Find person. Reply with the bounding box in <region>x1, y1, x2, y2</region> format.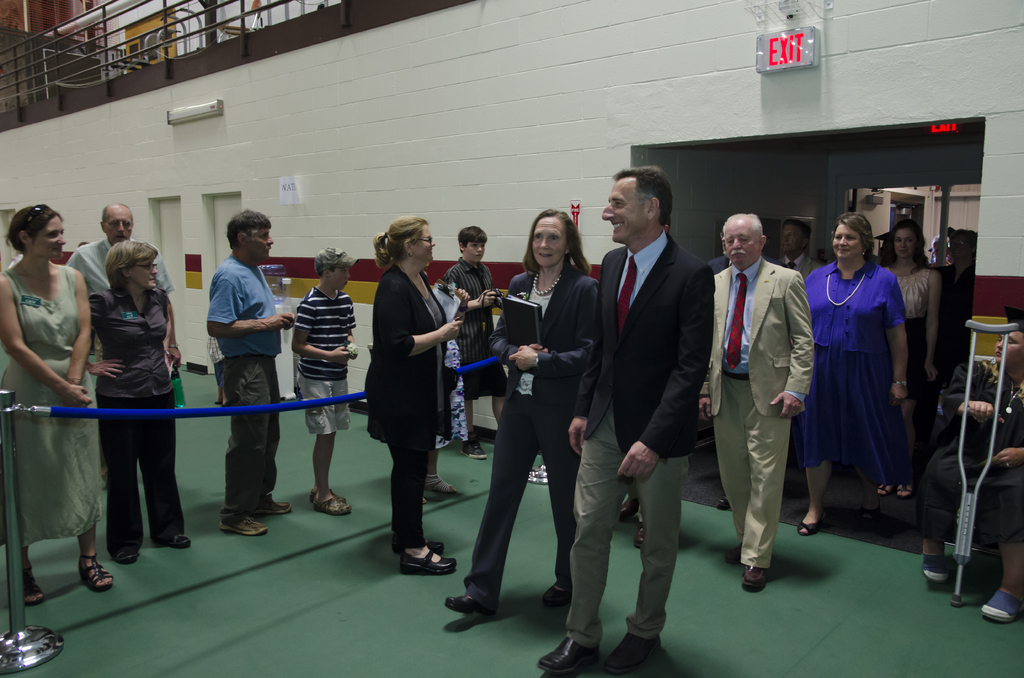
<region>60, 192, 194, 380</region>.
